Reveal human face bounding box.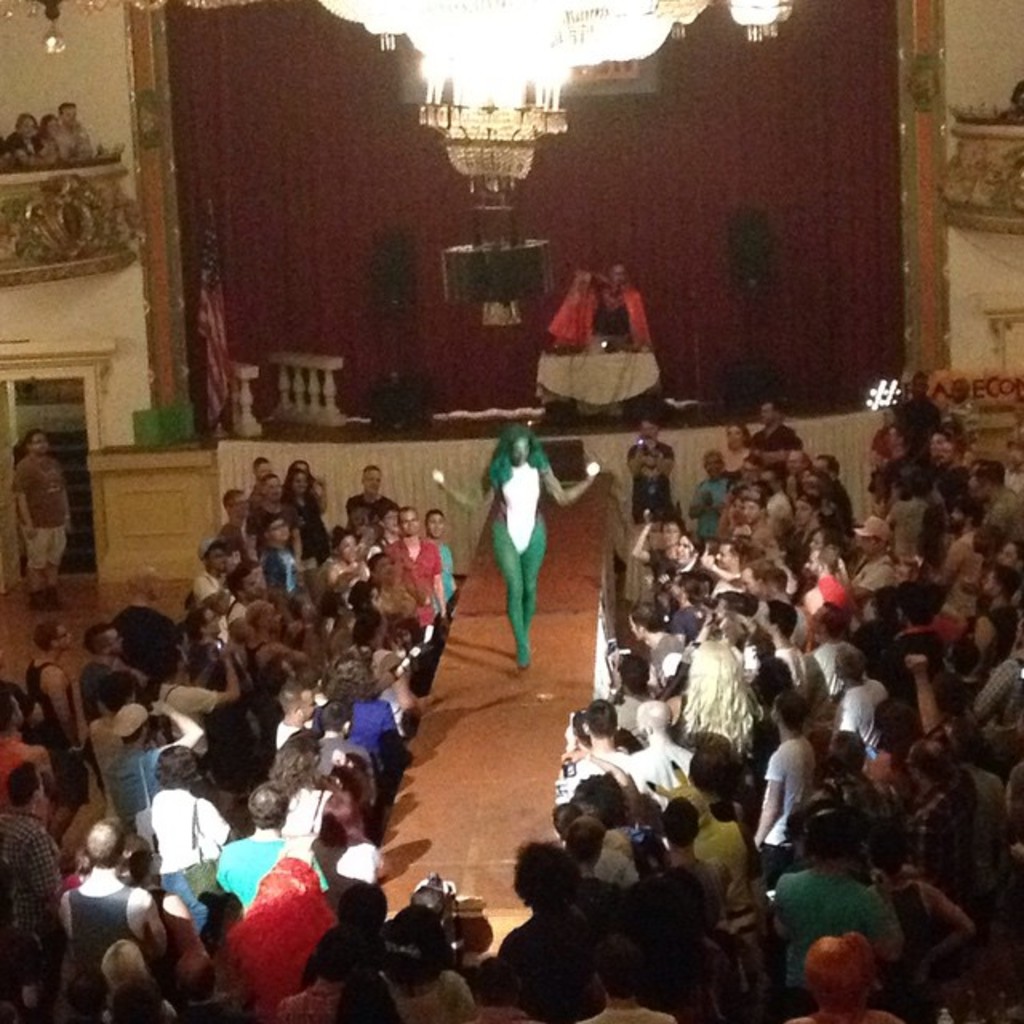
Revealed: [765,536,779,558].
